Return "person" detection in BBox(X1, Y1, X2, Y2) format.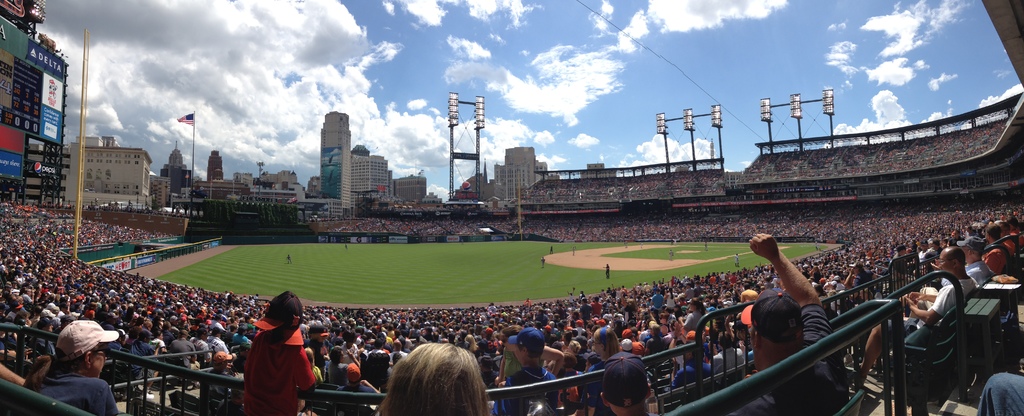
BBox(489, 320, 565, 412).
